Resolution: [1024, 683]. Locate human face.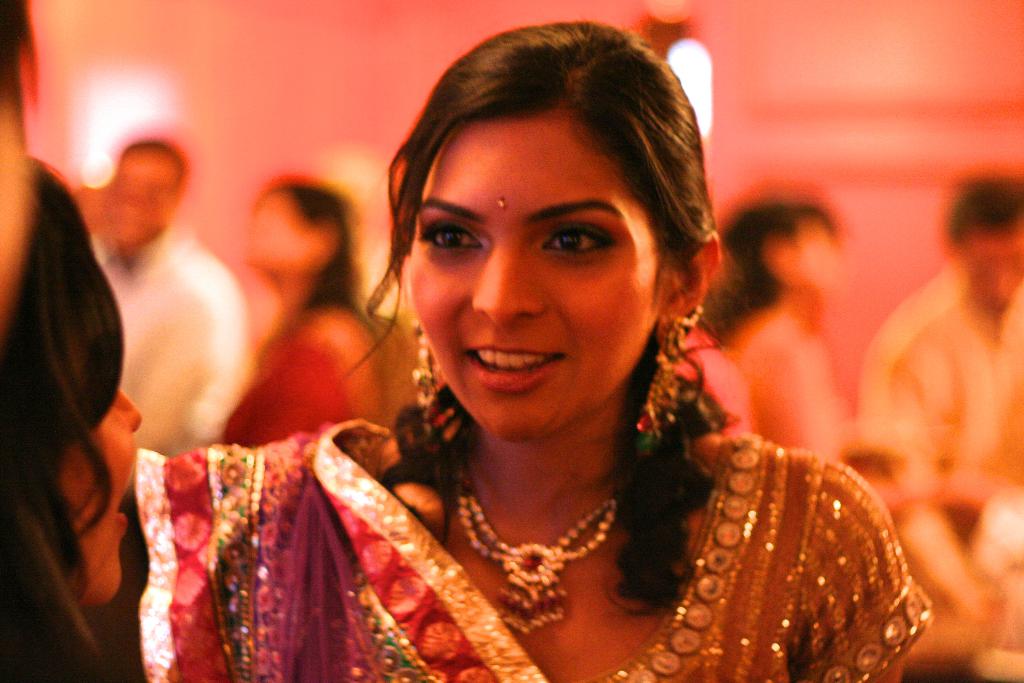
(99, 146, 177, 245).
